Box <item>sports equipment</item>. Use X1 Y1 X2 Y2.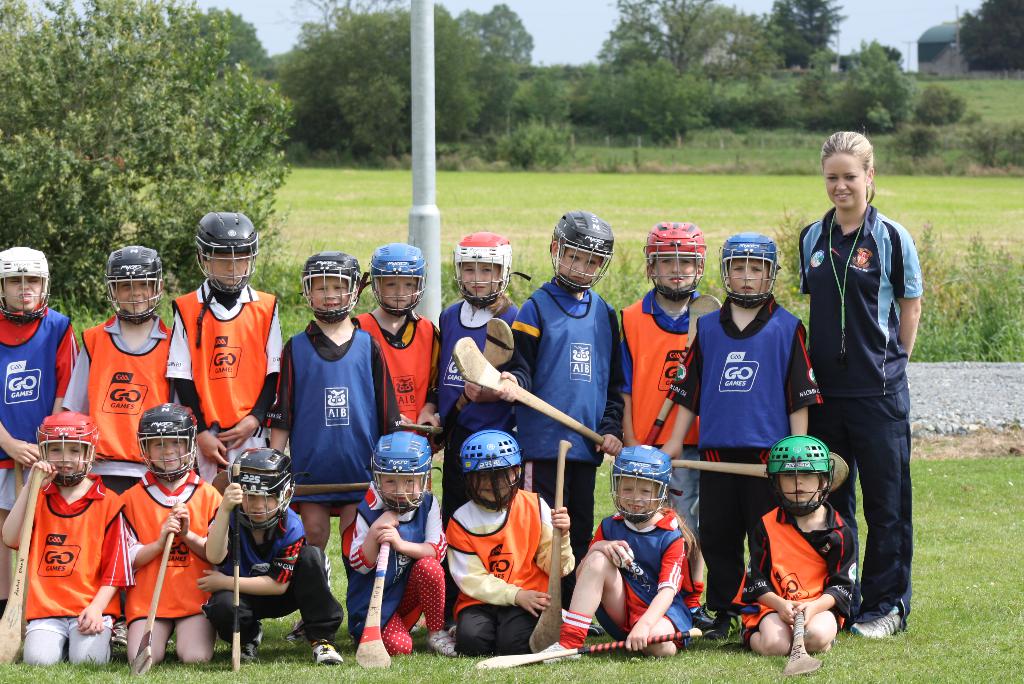
645 396 671 450.
